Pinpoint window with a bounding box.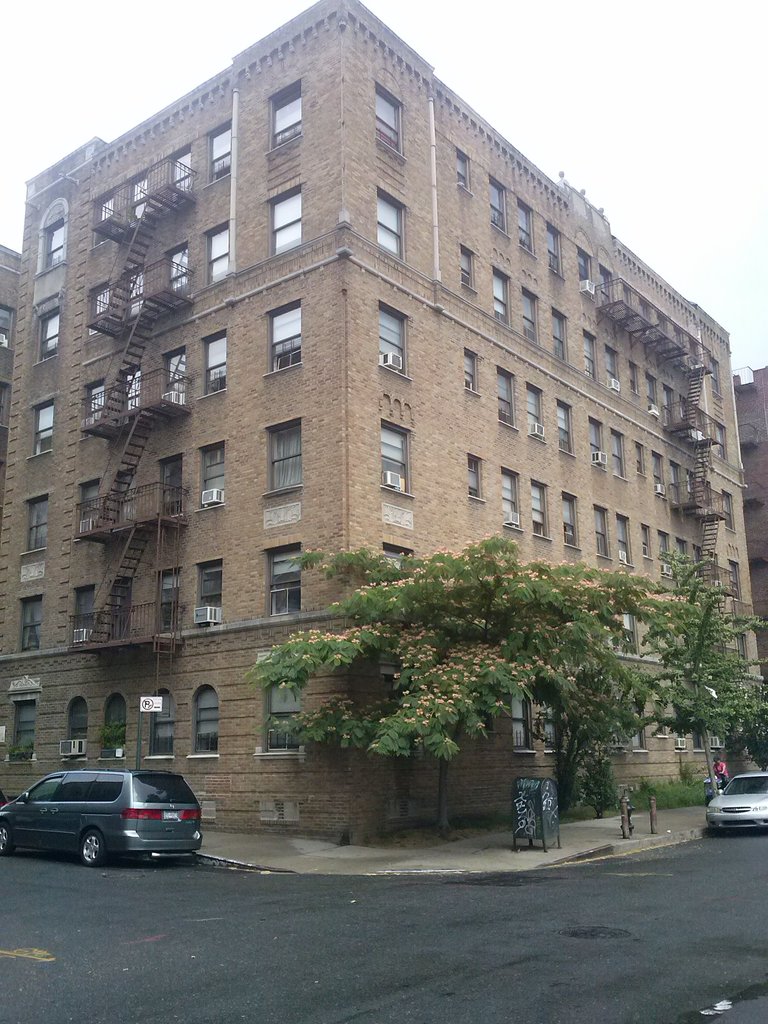
{"left": 376, "top": 191, "right": 401, "bottom": 247}.
